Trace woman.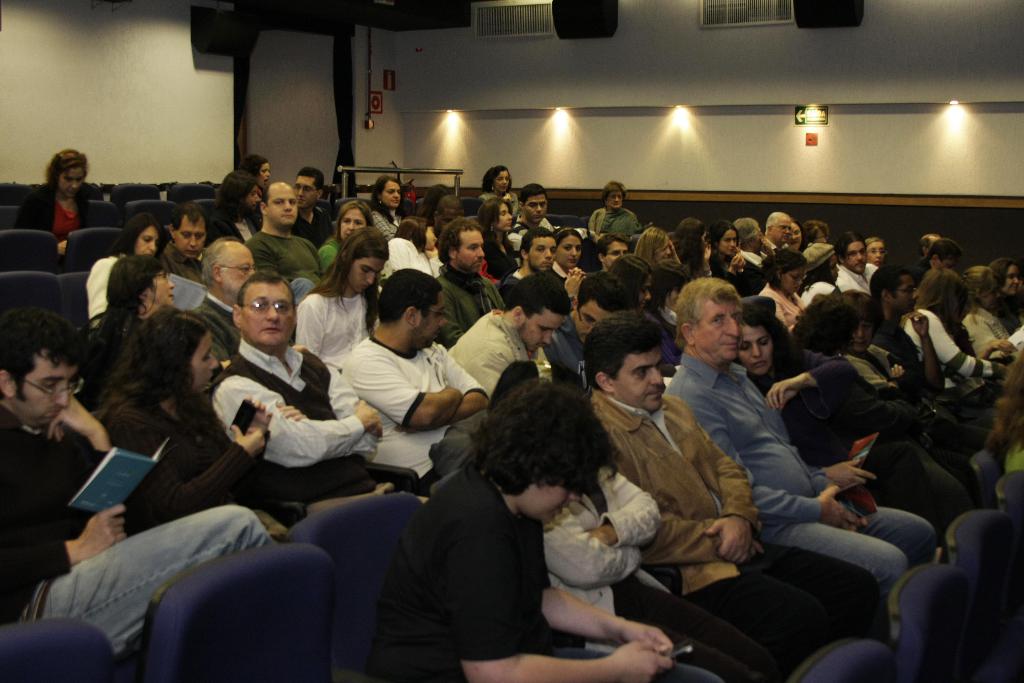
Traced to [x1=81, y1=244, x2=176, y2=397].
